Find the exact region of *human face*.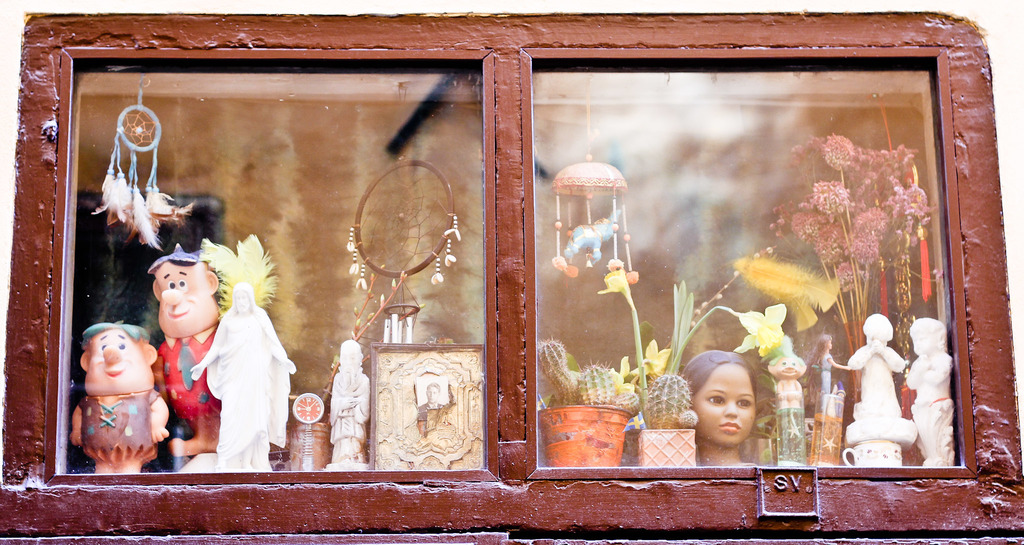
Exact region: bbox=[157, 266, 215, 334].
